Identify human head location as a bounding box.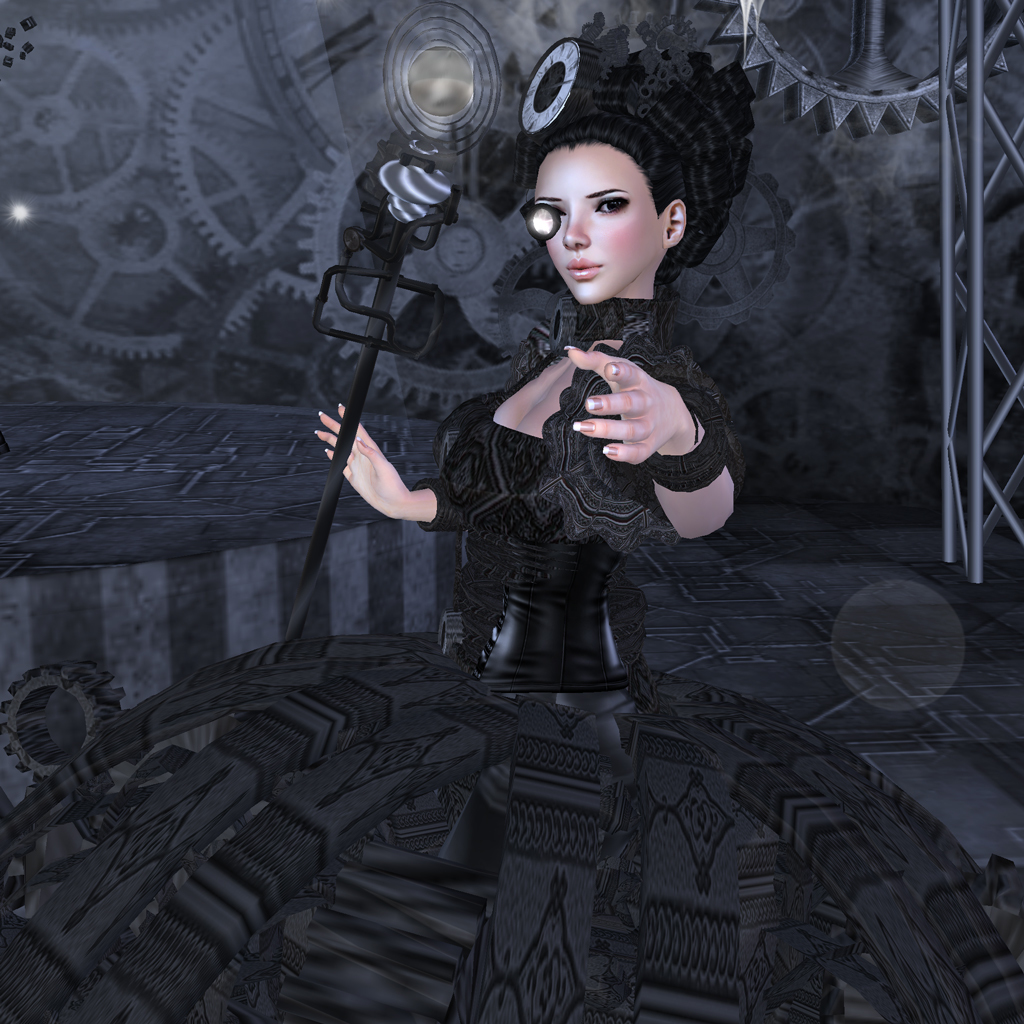
[502, 98, 708, 318].
